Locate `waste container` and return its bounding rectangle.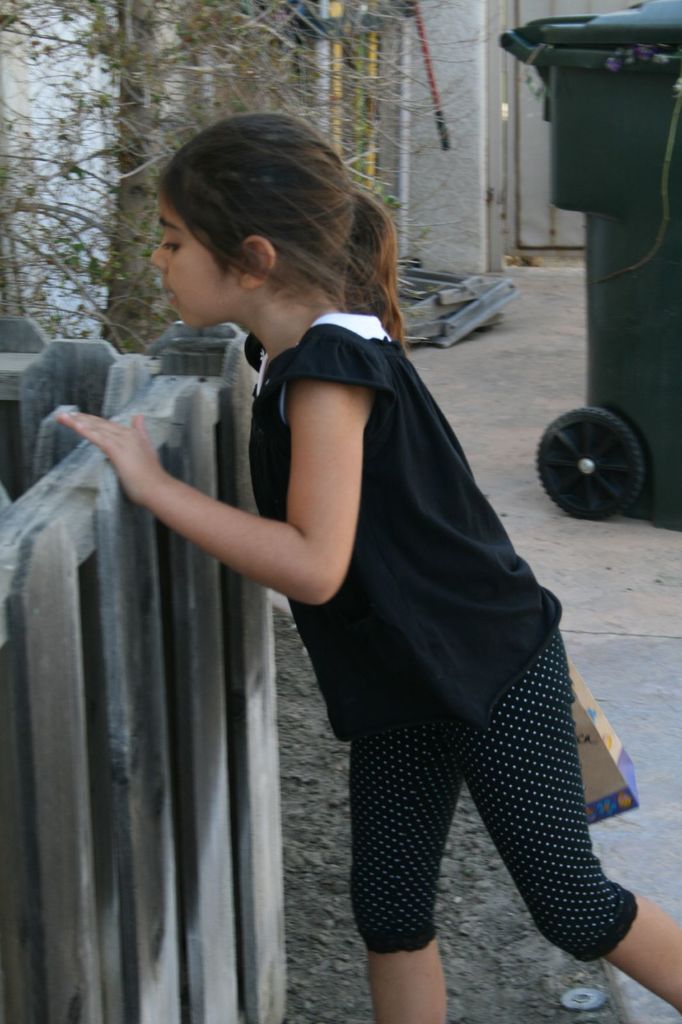
<region>516, 43, 679, 458</region>.
